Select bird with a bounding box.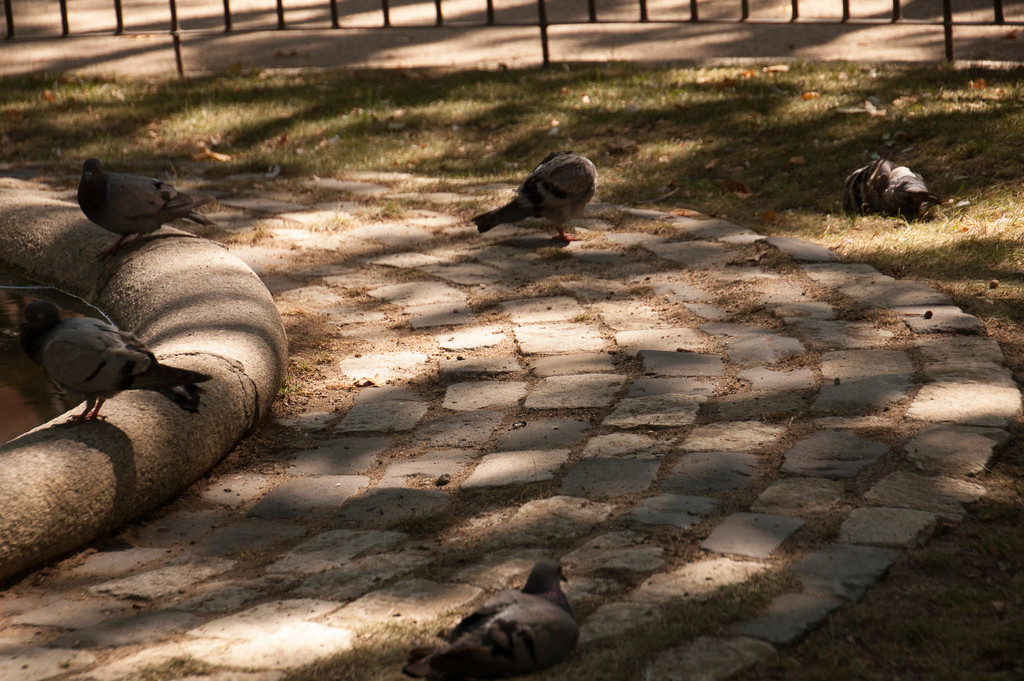
x1=842 y1=156 x2=934 y2=217.
